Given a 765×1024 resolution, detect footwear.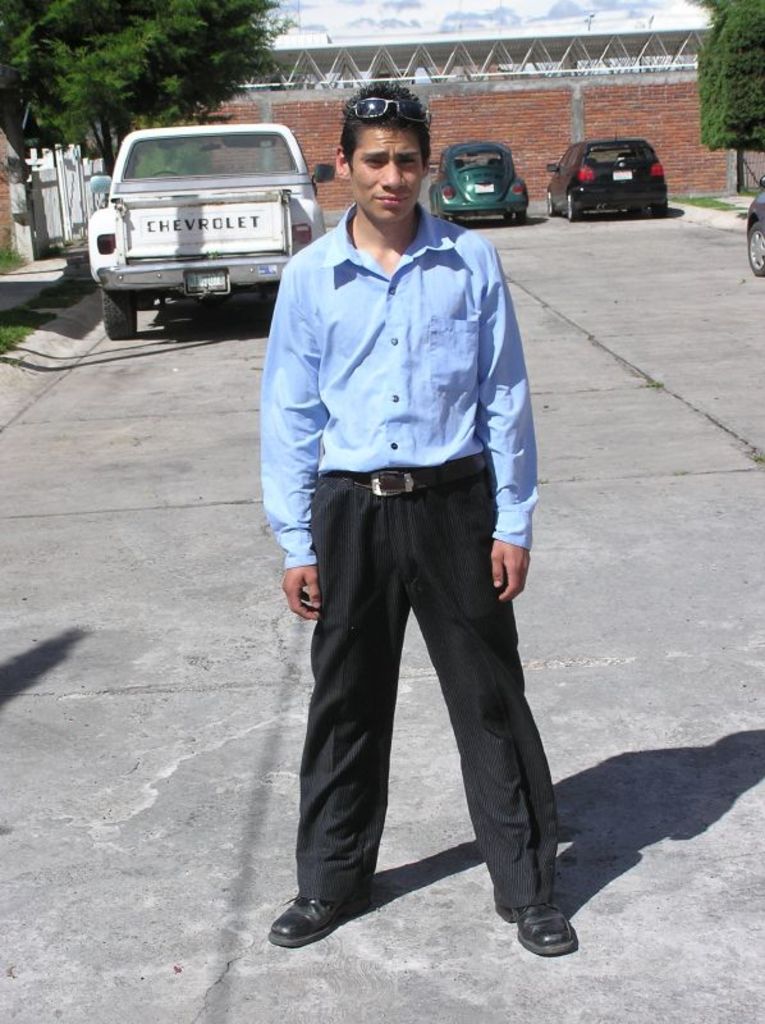
(x1=494, y1=897, x2=577, y2=952).
